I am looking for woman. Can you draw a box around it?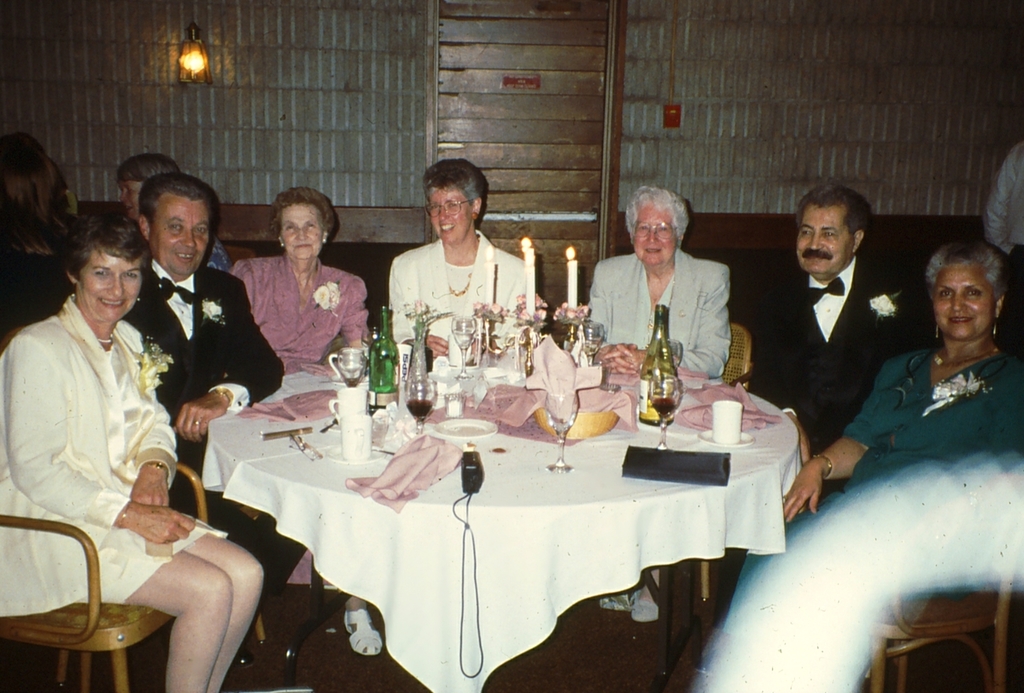
Sure, the bounding box is bbox=(234, 181, 376, 622).
